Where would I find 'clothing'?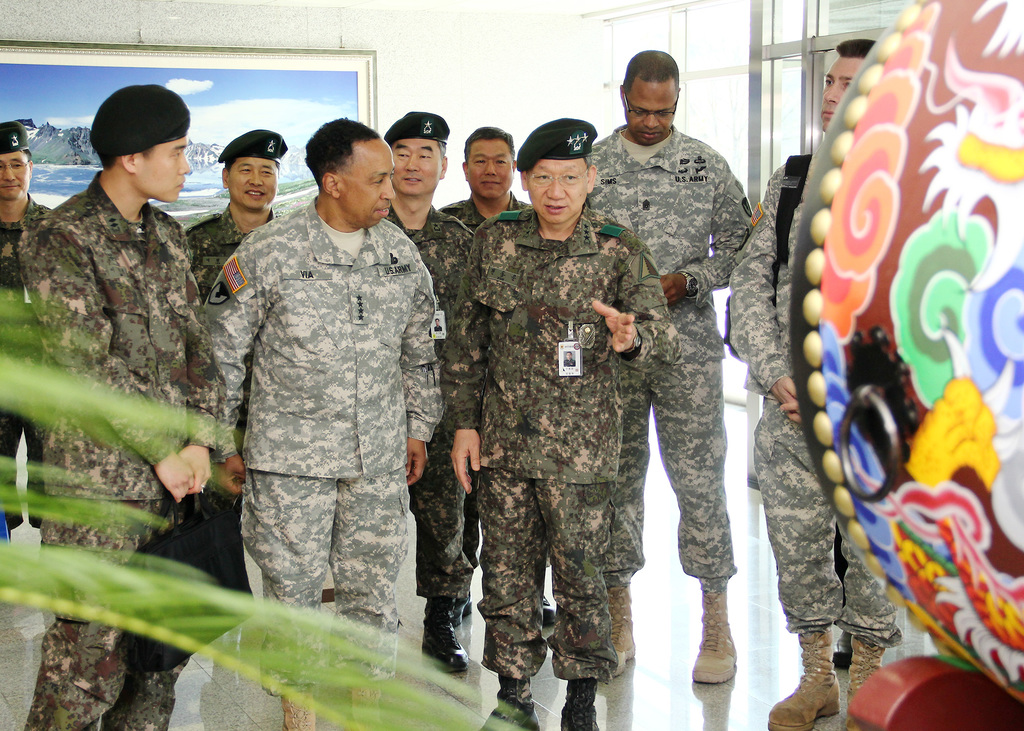
At 0, 195, 50, 536.
